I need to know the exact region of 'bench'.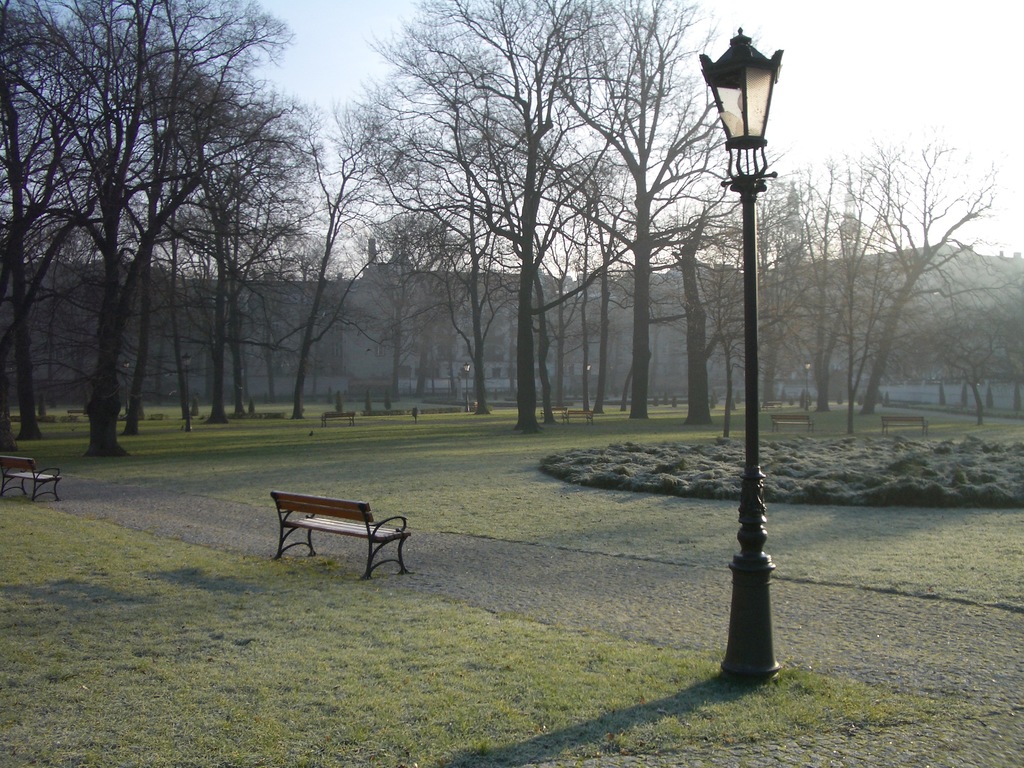
Region: x1=266, y1=497, x2=413, y2=580.
